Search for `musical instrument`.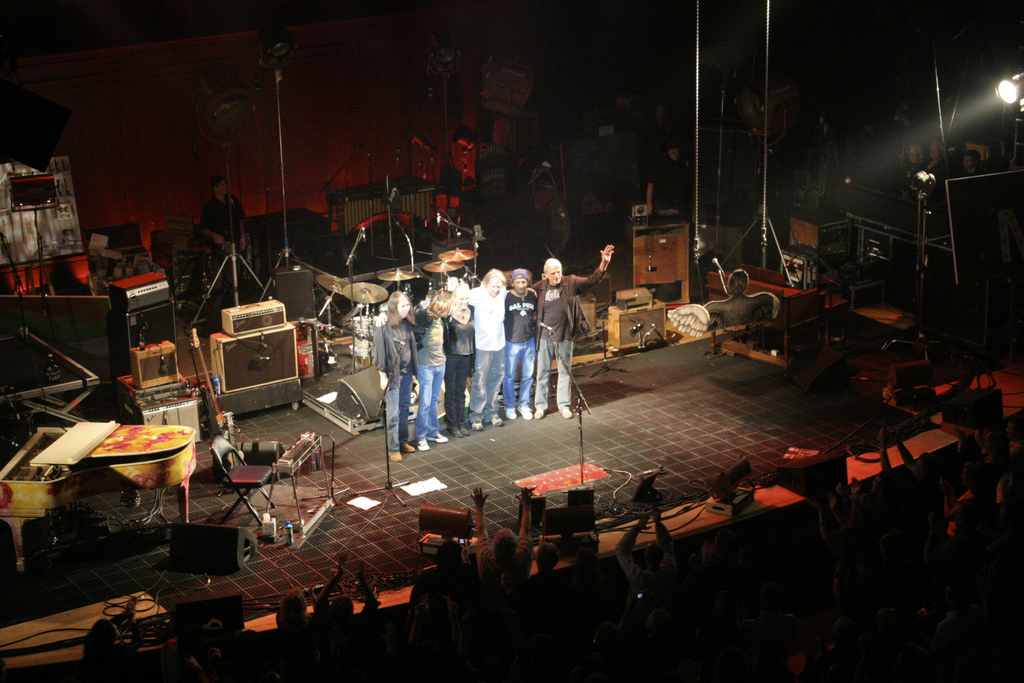
Found at {"x1": 383, "y1": 266, "x2": 419, "y2": 282}.
